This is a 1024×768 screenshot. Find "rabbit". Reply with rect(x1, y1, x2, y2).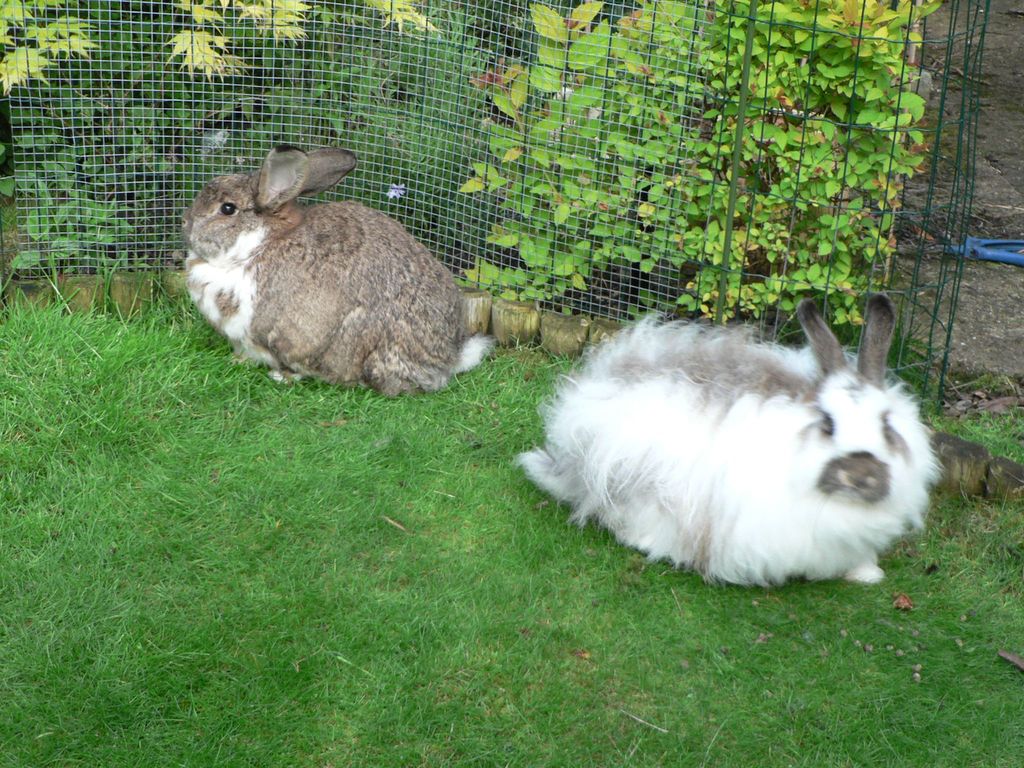
rect(515, 291, 942, 590).
